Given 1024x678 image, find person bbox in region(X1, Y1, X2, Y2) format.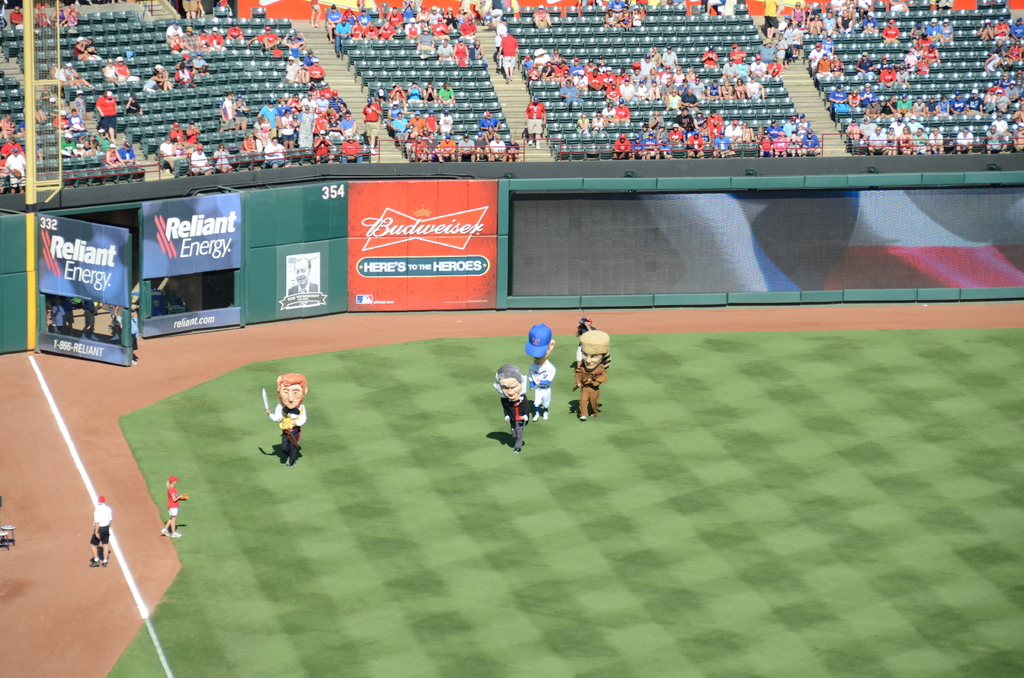
region(494, 362, 531, 453).
